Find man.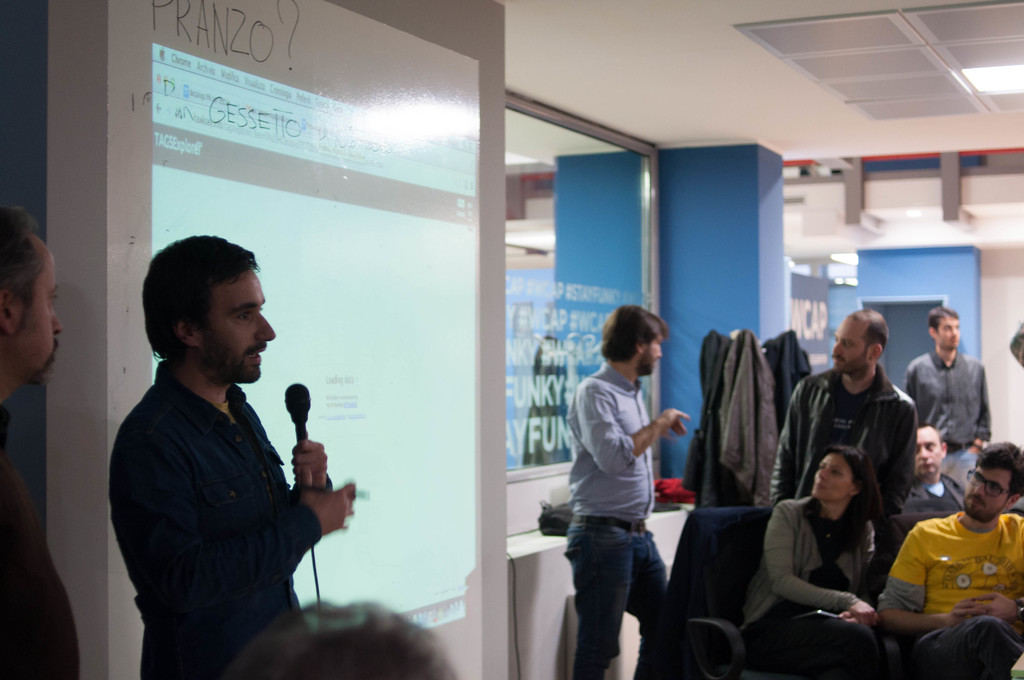
899 418 963 531.
